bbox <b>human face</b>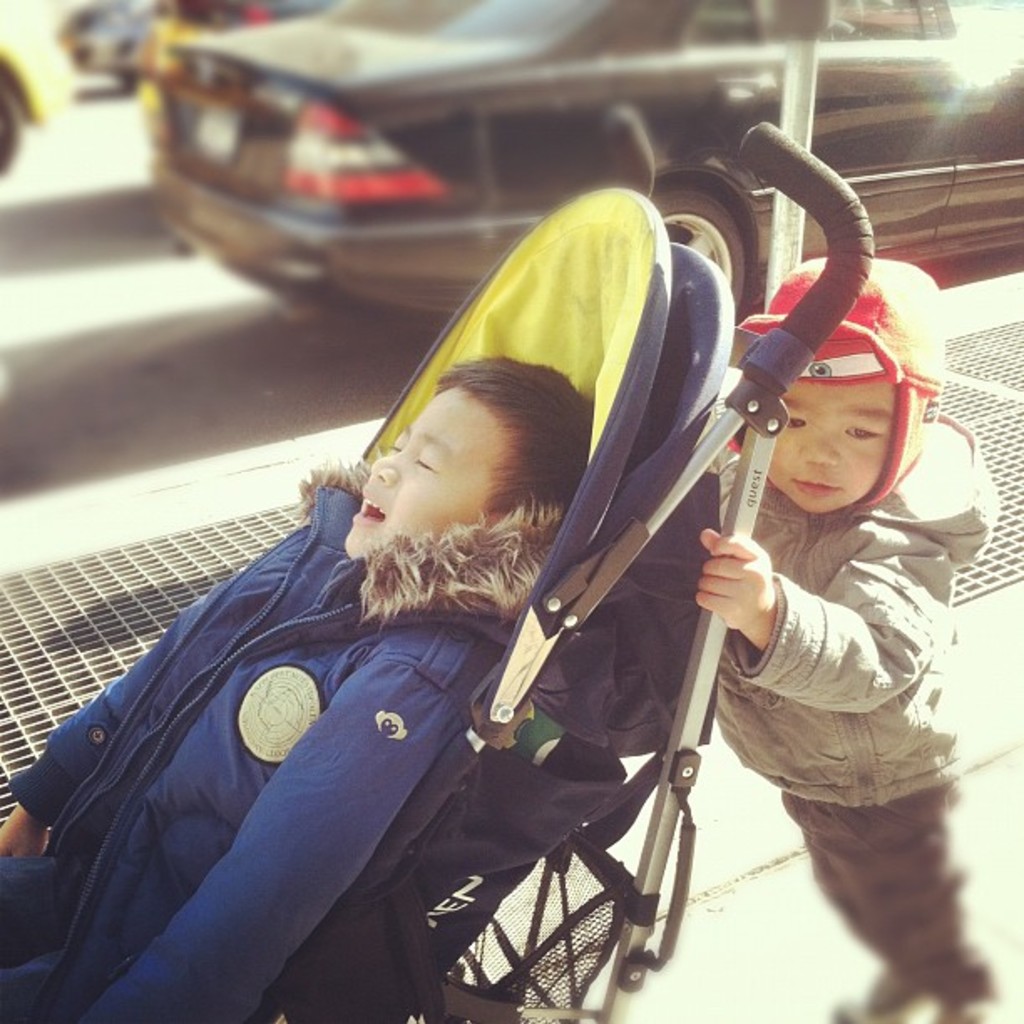
[338,383,520,564]
